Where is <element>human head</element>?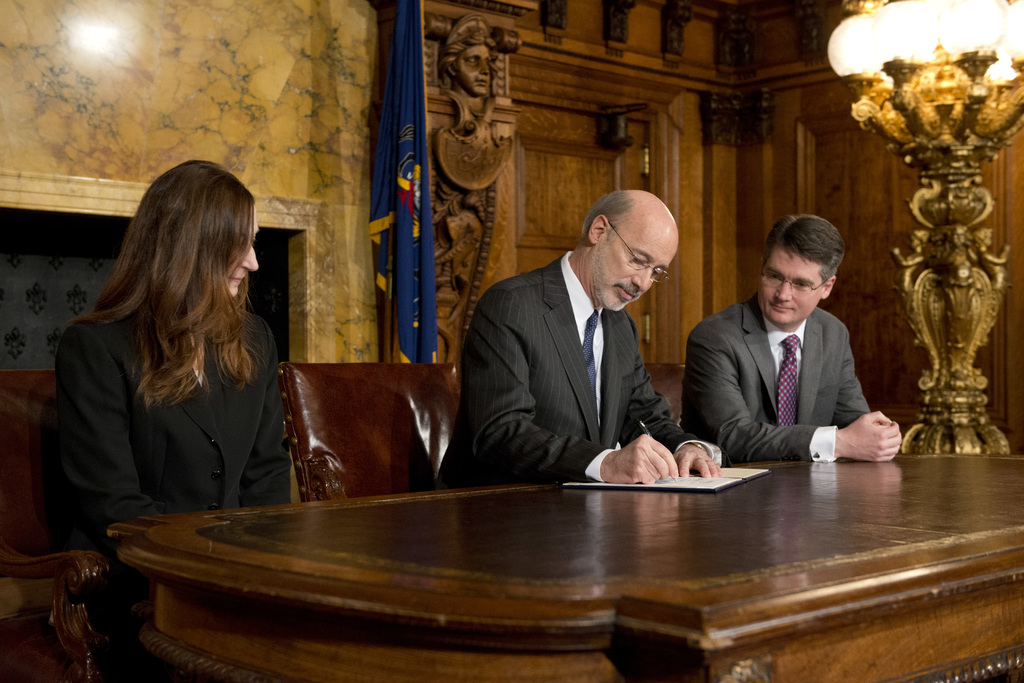
pyautogui.locateOnScreen(911, 229, 929, 255).
